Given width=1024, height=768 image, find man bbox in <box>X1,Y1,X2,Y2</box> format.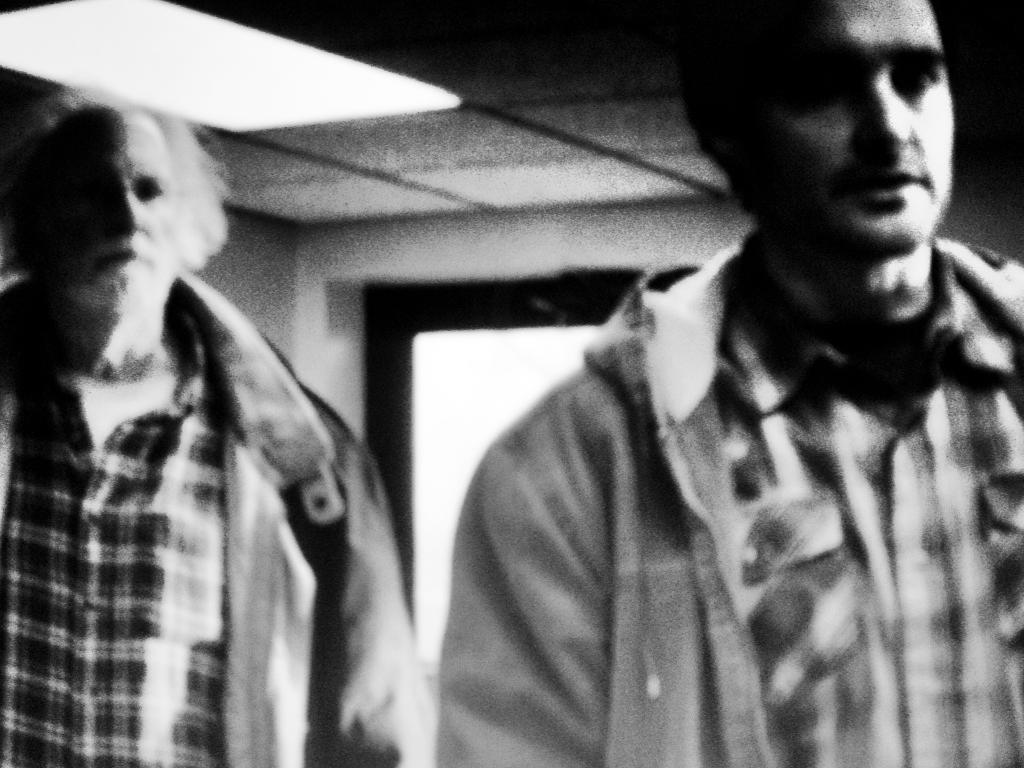
<box>0,78,430,767</box>.
